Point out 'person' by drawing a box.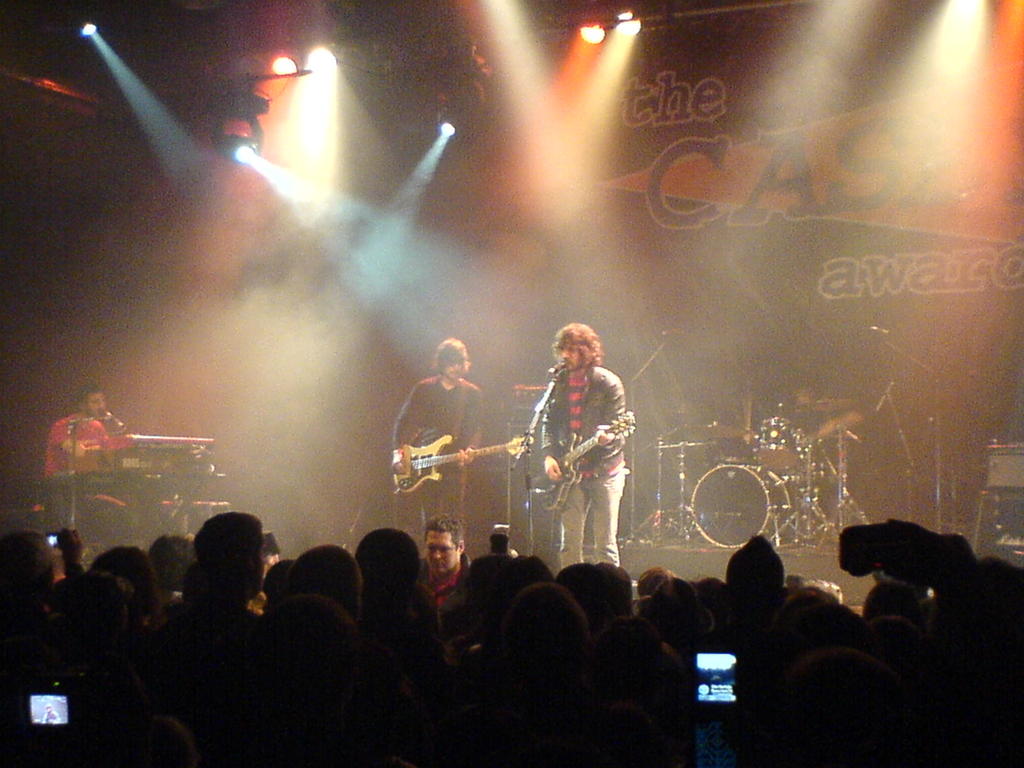
531/324/625/572.
